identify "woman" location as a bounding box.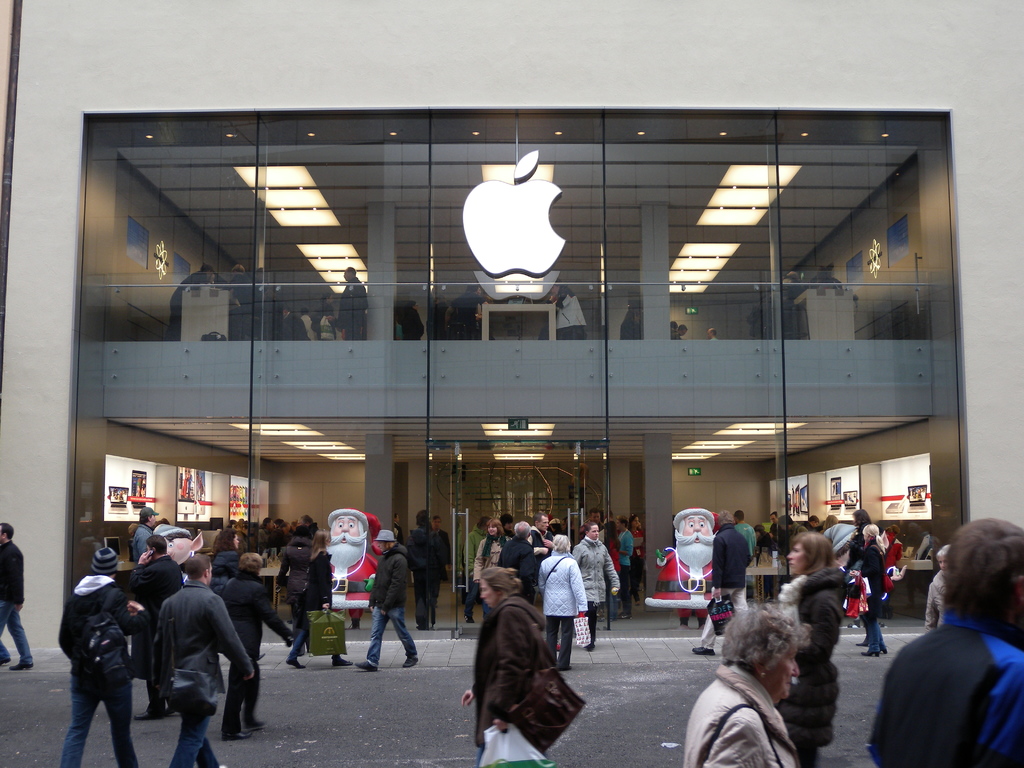
846 509 874 630.
